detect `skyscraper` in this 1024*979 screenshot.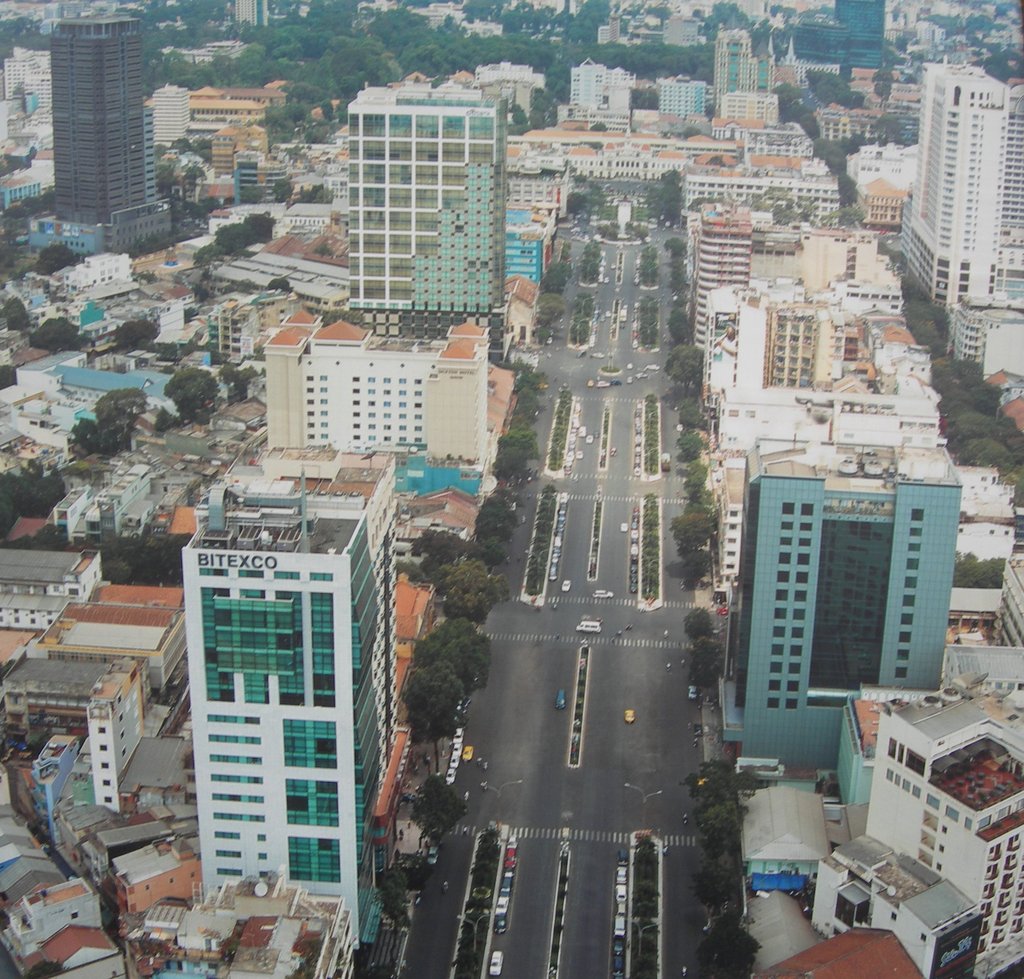
Detection: rect(896, 63, 1020, 308).
